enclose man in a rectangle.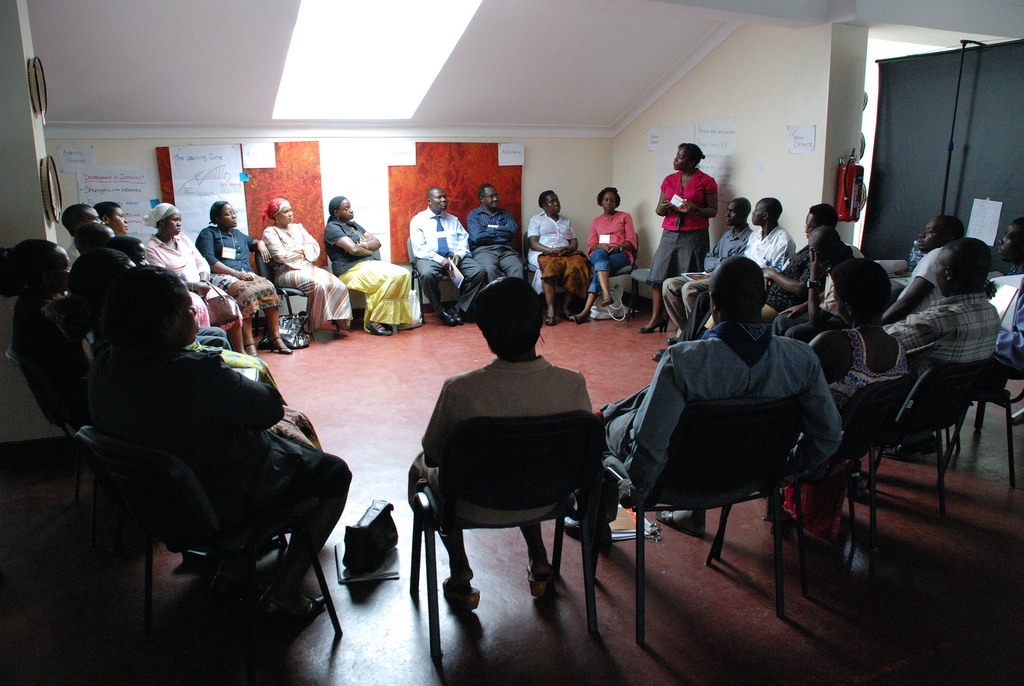
[991, 215, 1023, 385].
